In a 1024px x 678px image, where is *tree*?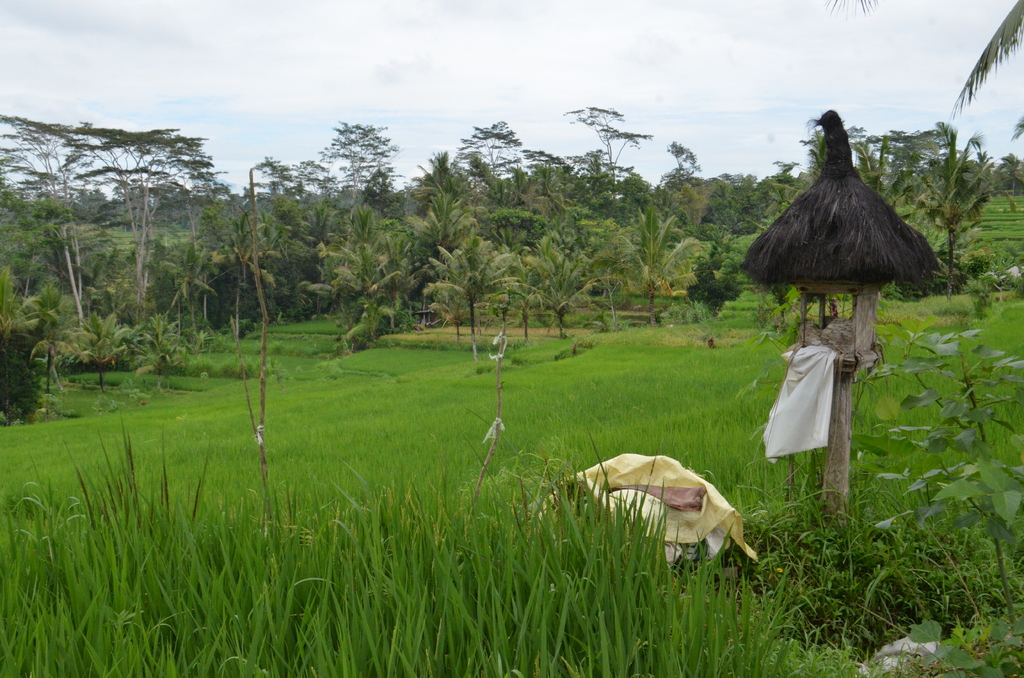
l=0, t=110, r=113, b=339.
